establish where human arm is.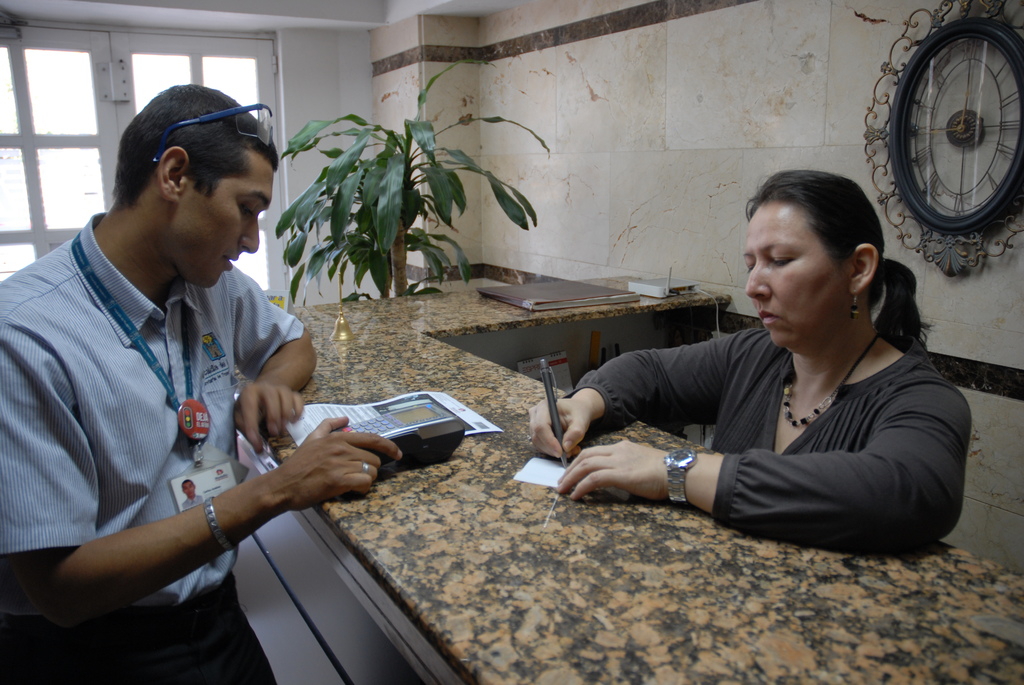
Established at 552, 386, 975, 551.
